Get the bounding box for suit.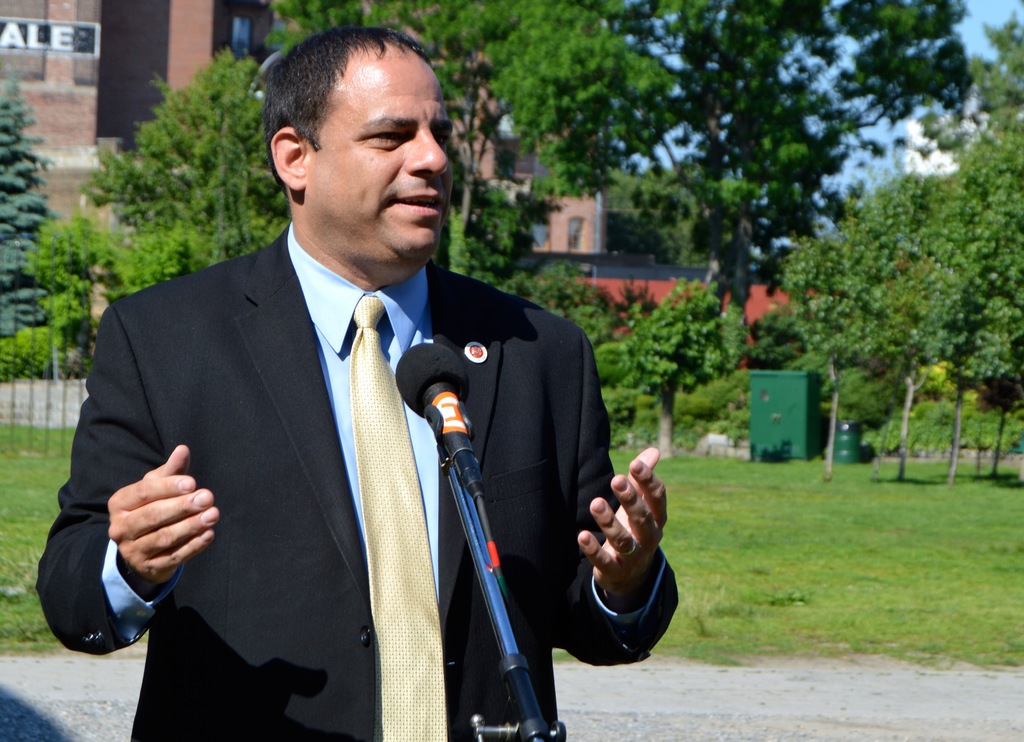
box(106, 202, 627, 720).
